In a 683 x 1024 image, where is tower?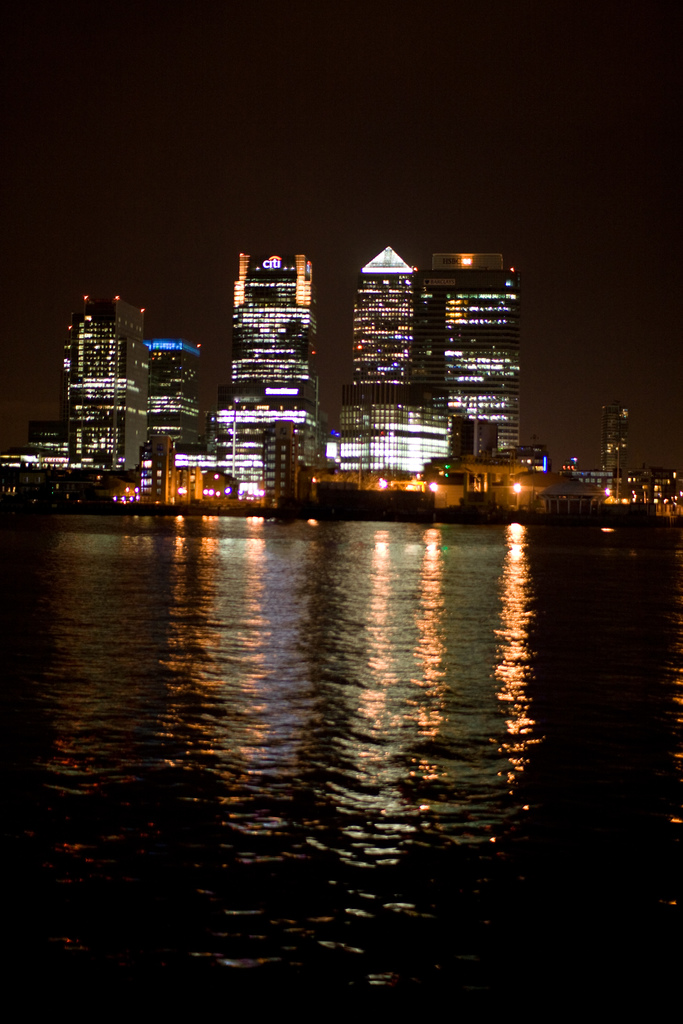
crop(338, 245, 436, 470).
